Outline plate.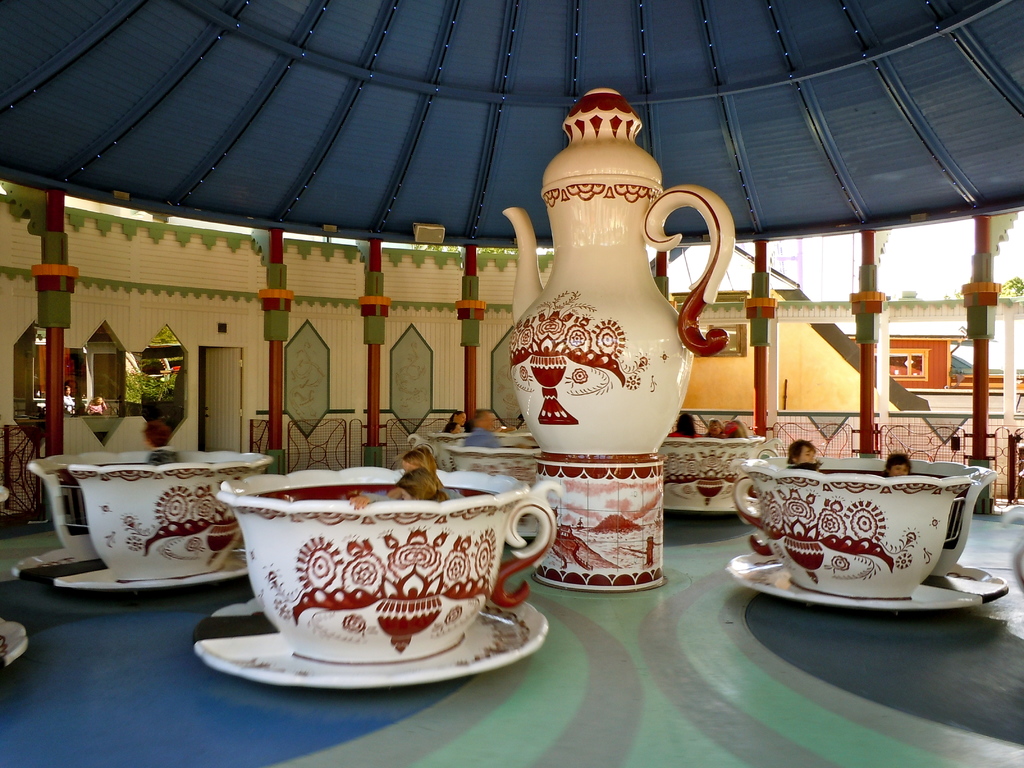
Outline: bbox(192, 598, 546, 689).
